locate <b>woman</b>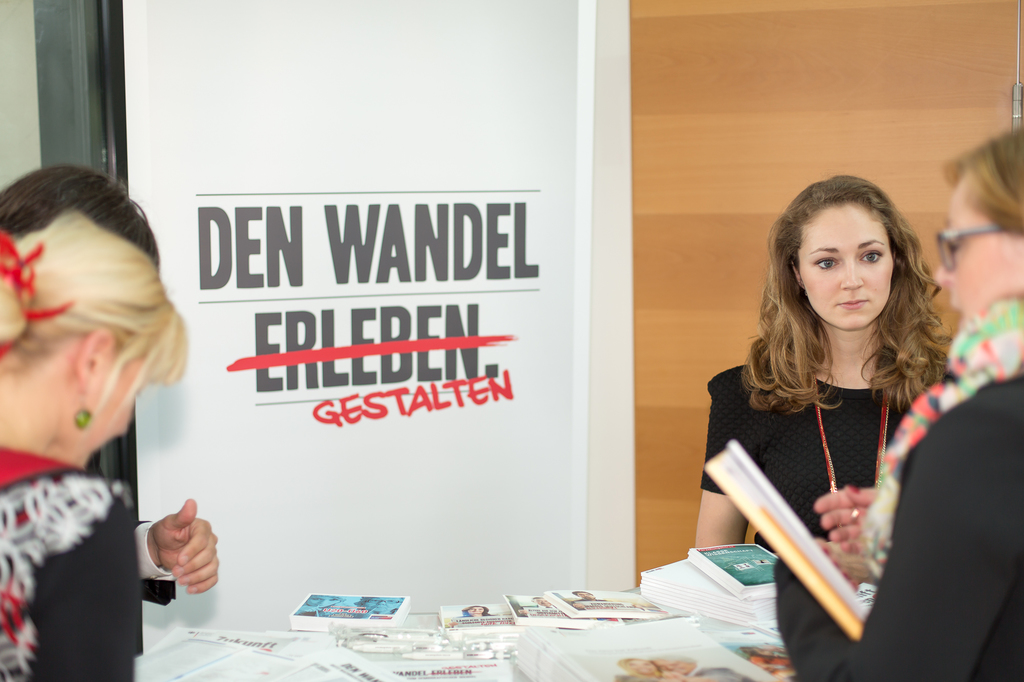
region(771, 127, 1023, 681)
